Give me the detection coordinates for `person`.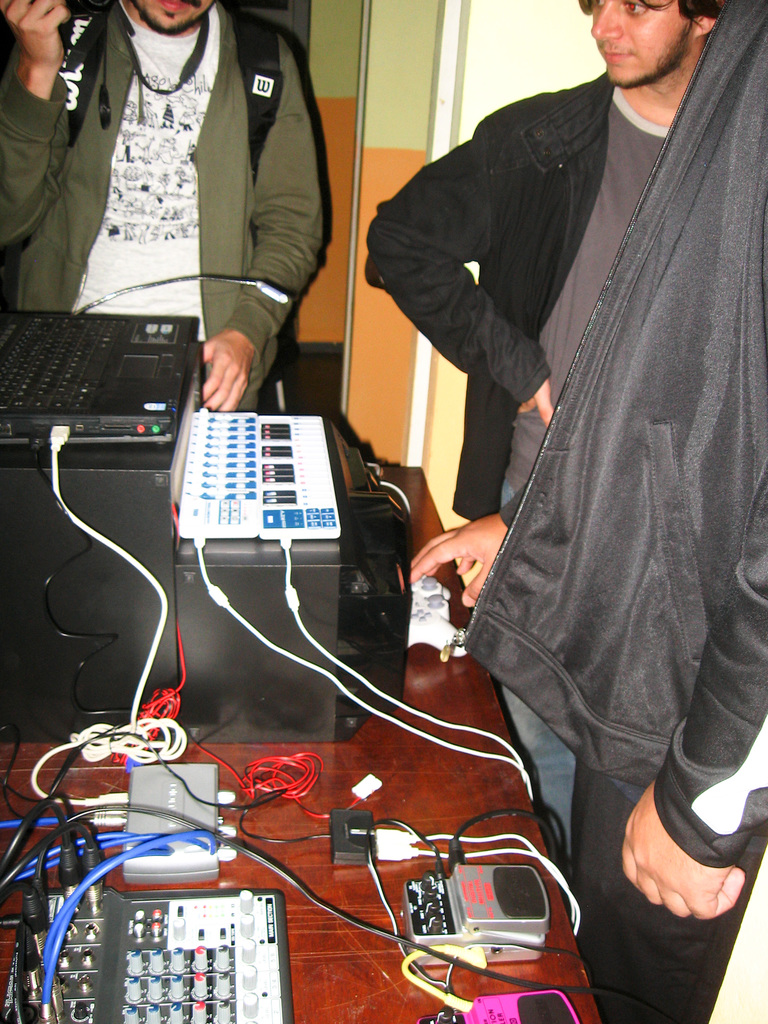
left=0, top=0, right=329, bottom=413.
